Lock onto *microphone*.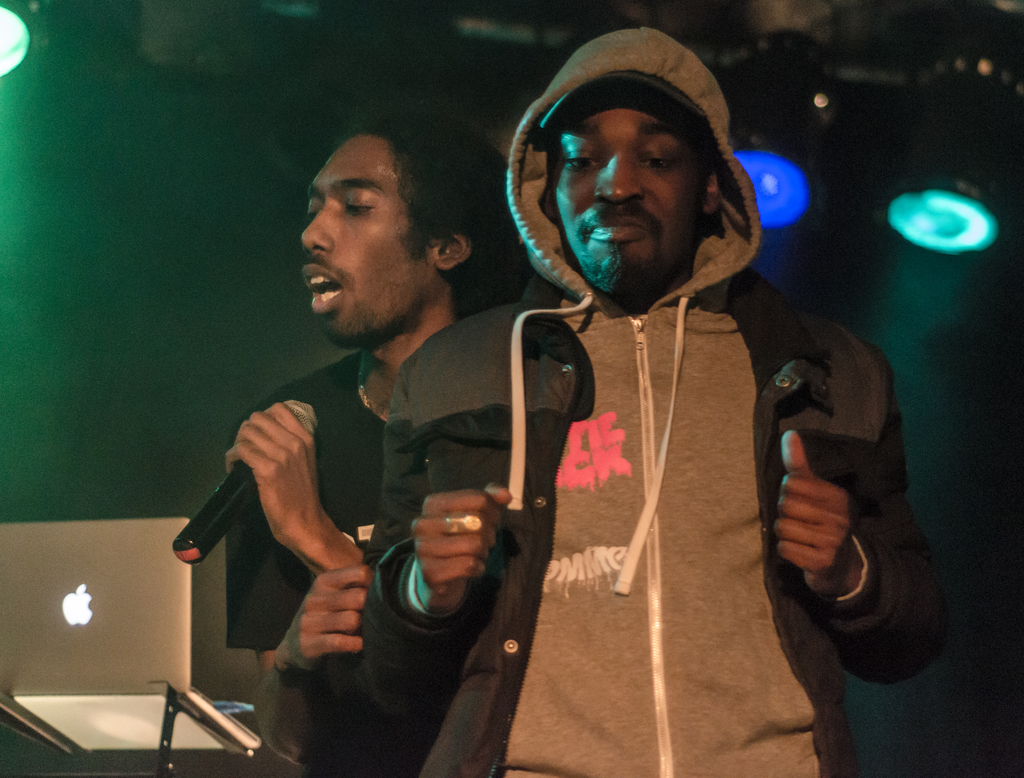
Locked: pyautogui.locateOnScreen(196, 410, 360, 577).
